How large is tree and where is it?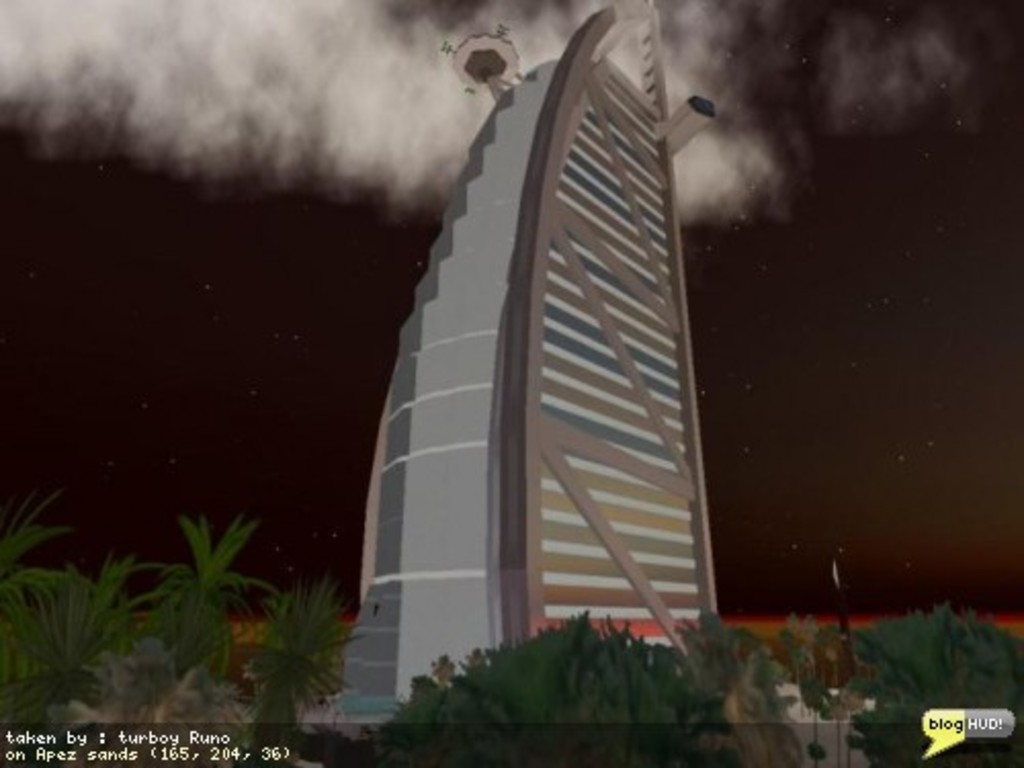
Bounding box: pyautogui.locateOnScreen(0, 553, 141, 766).
